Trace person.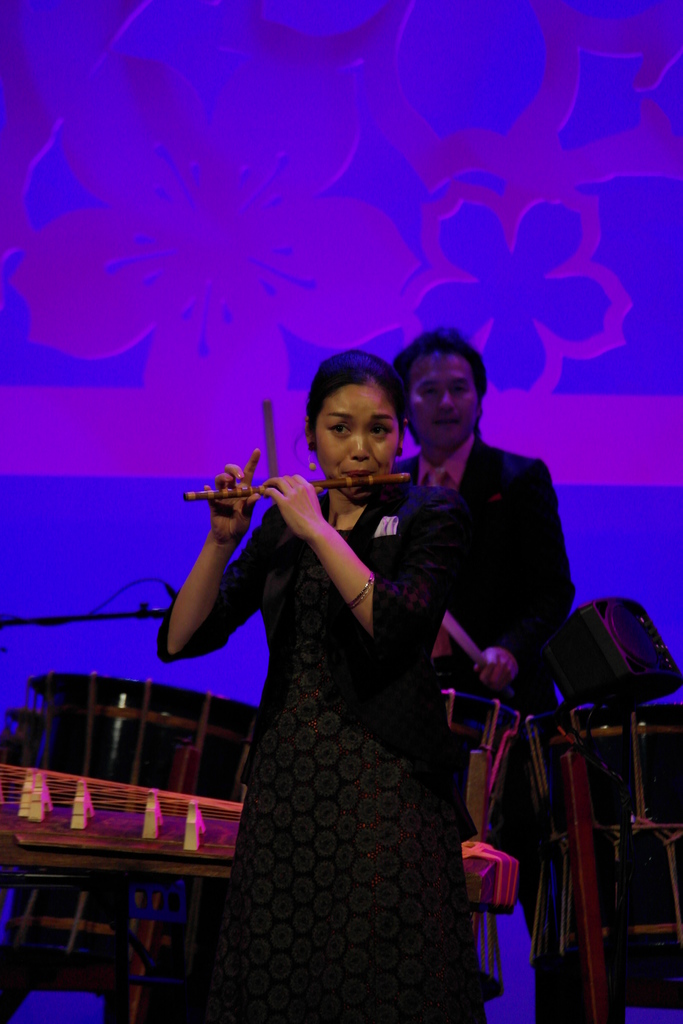
Traced to 166,337,481,1023.
